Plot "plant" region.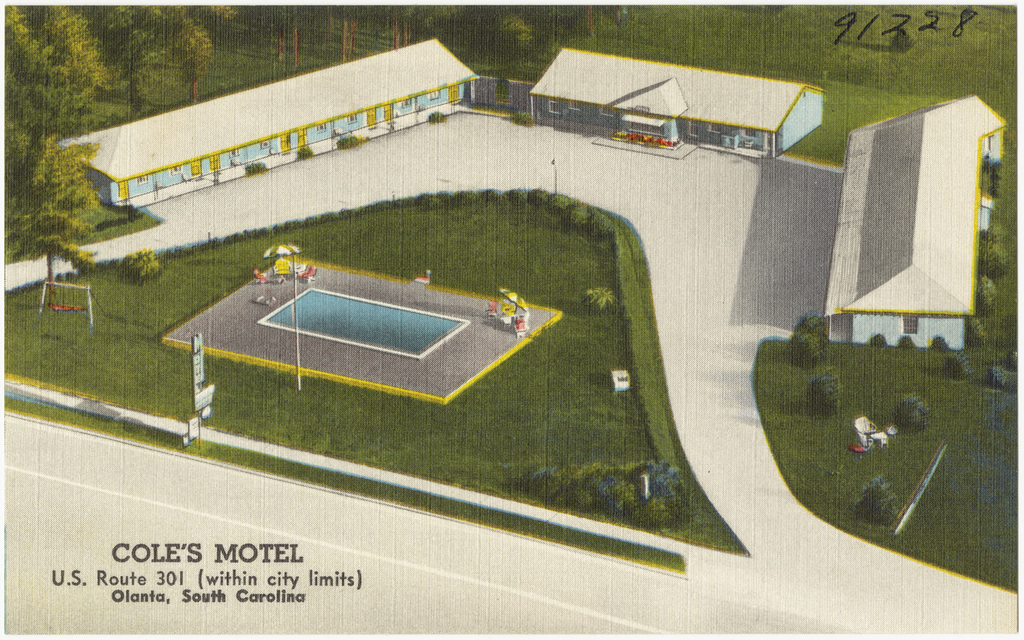
Plotted at left=453, top=186, right=477, bottom=206.
